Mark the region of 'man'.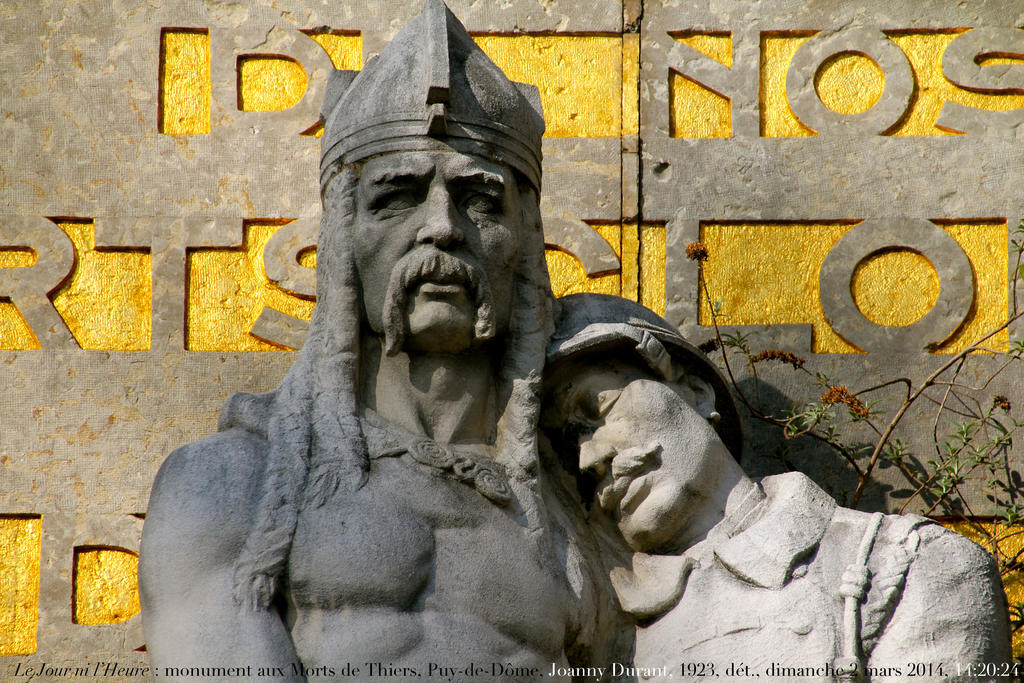
Region: rect(532, 288, 1013, 682).
